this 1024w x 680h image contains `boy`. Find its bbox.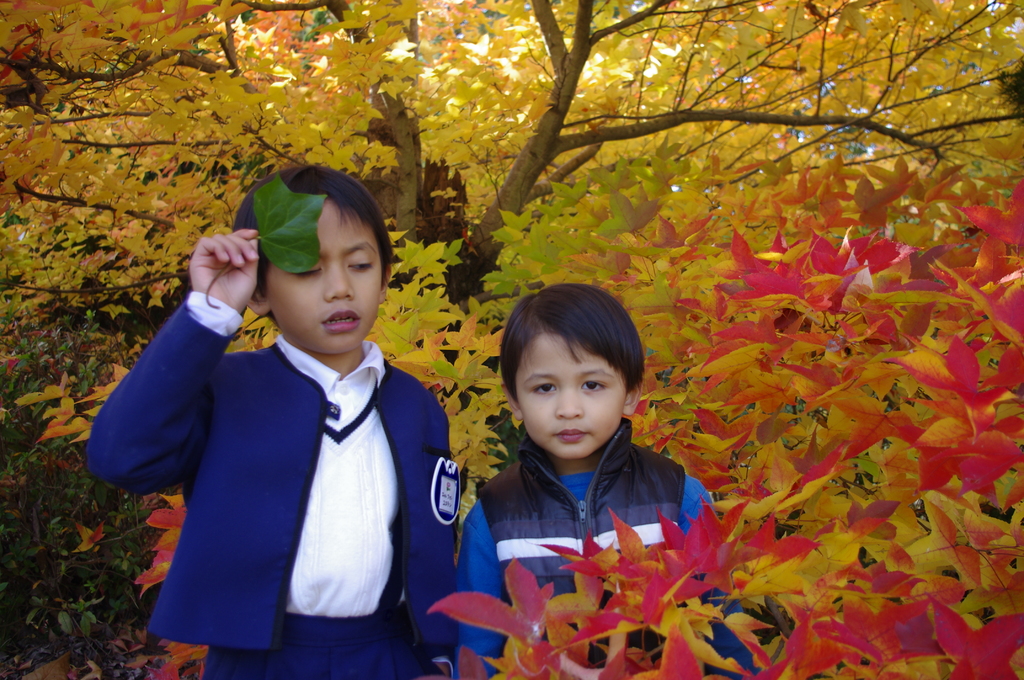
box=[84, 163, 467, 679].
